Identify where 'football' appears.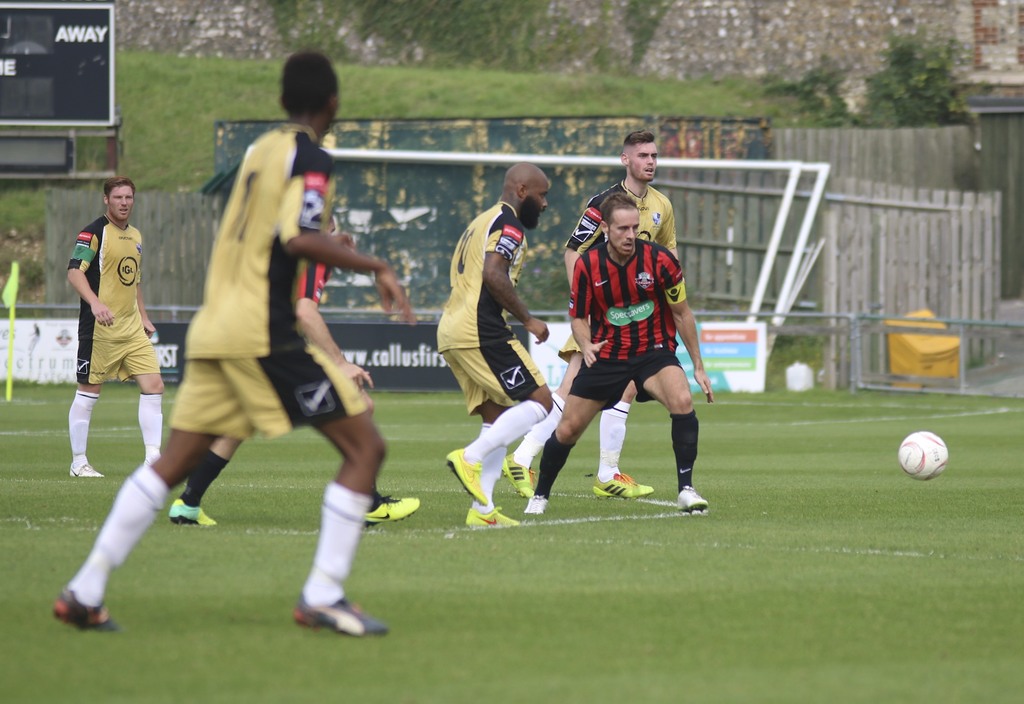
Appears at 897/431/947/483.
